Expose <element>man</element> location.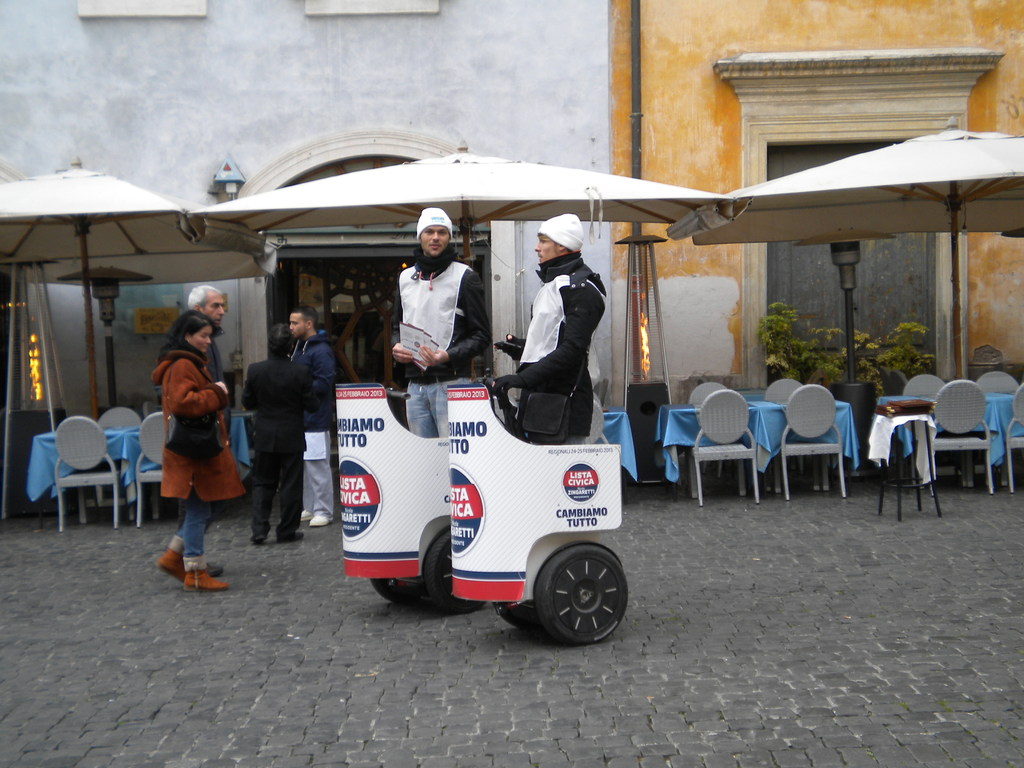
Exposed at [179, 283, 228, 574].
